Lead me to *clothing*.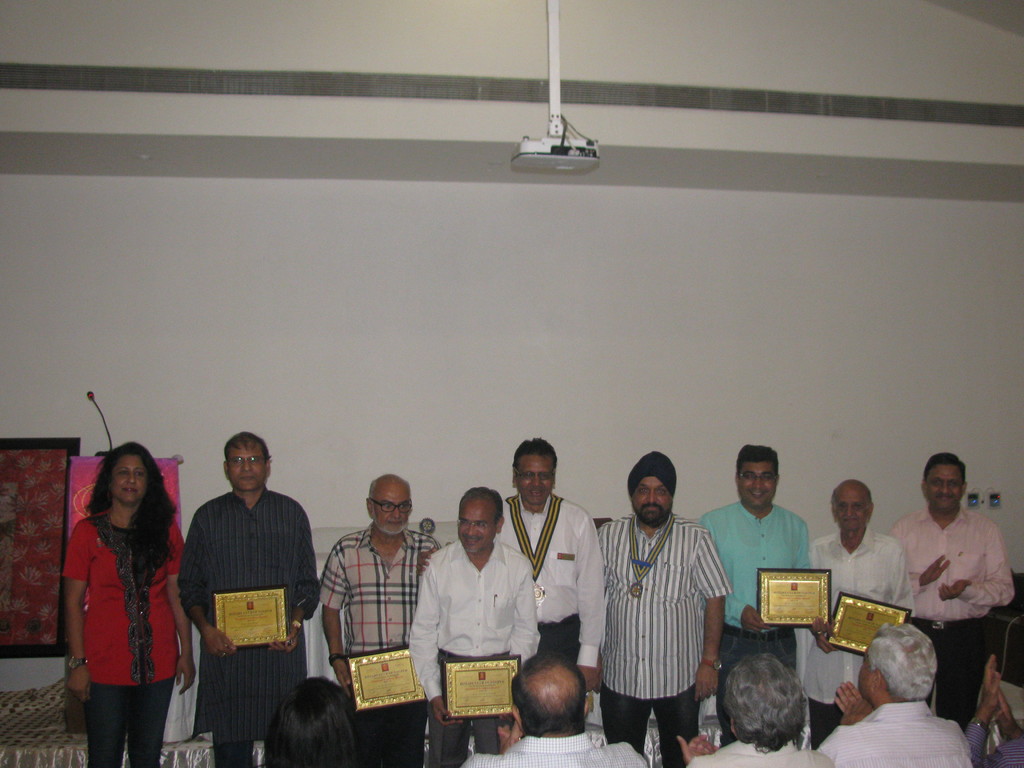
Lead to 177/482/321/767.
